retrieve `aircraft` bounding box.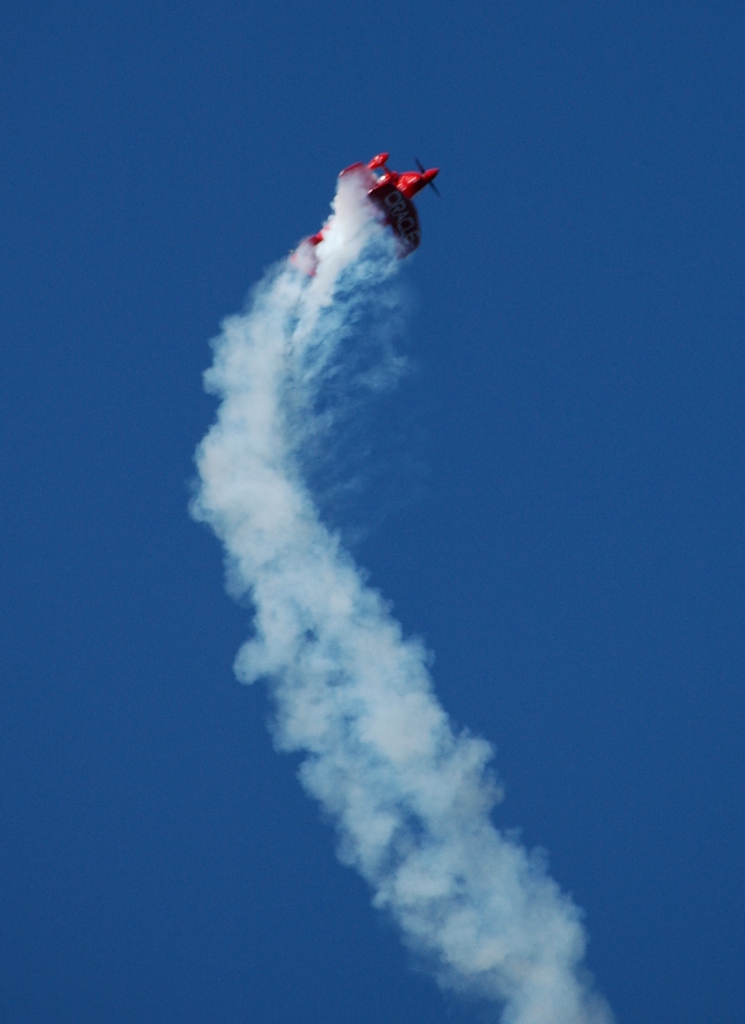
Bounding box: 289, 147, 447, 287.
